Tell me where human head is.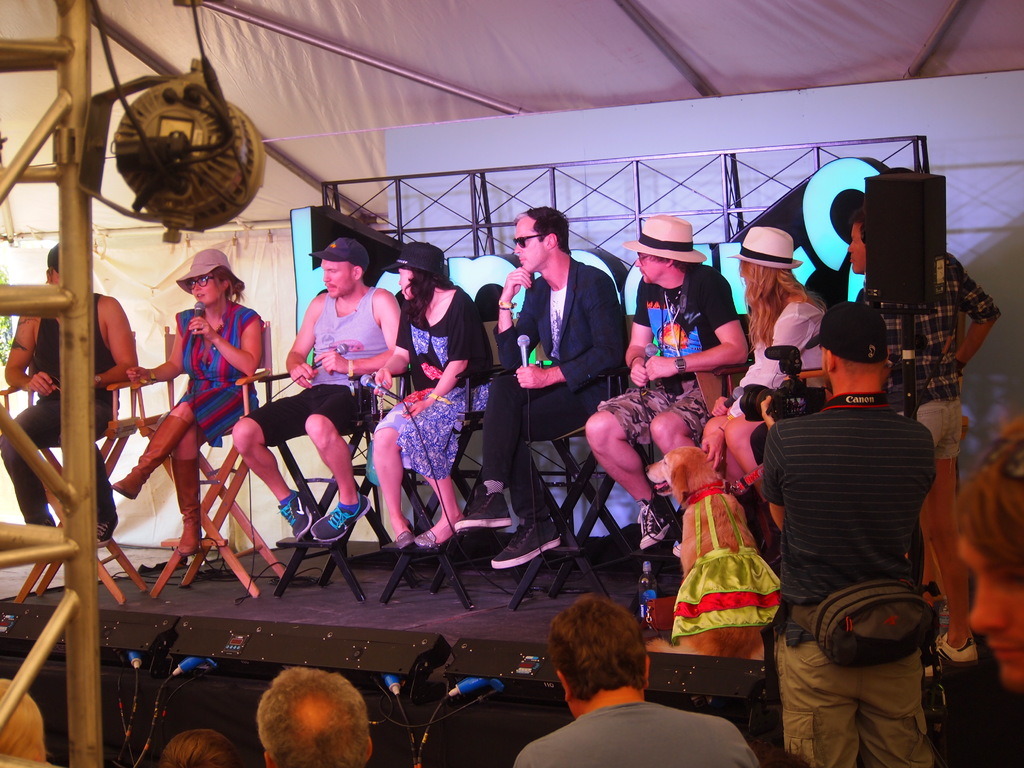
human head is at pyautogui.locateOnScreen(45, 243, 61, 289).
